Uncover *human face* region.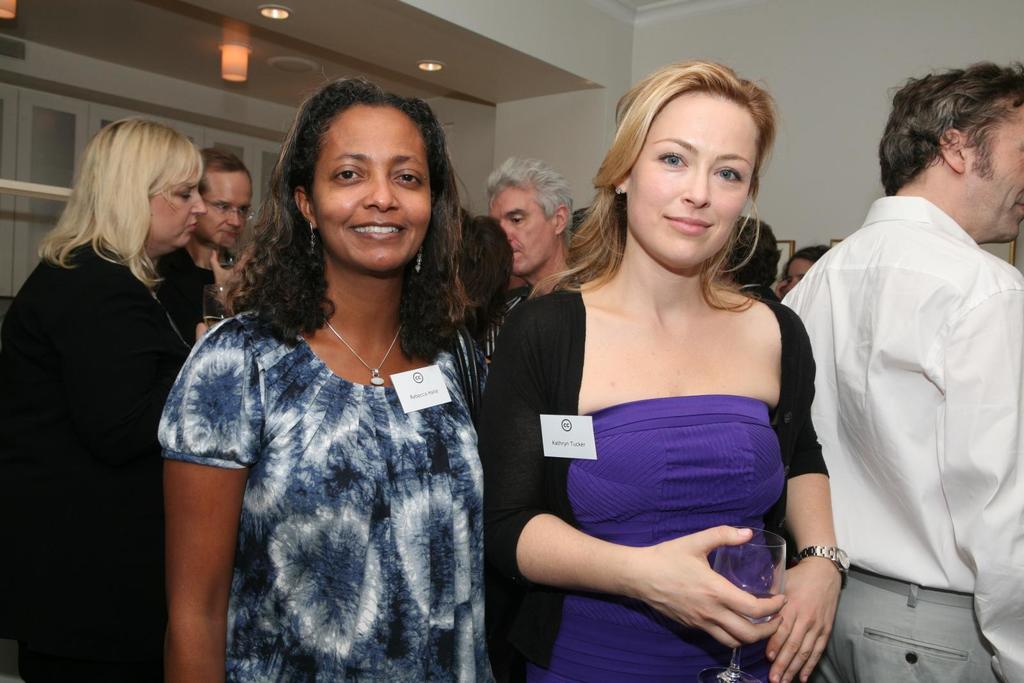
Uncovered: [198,168,255,248].
